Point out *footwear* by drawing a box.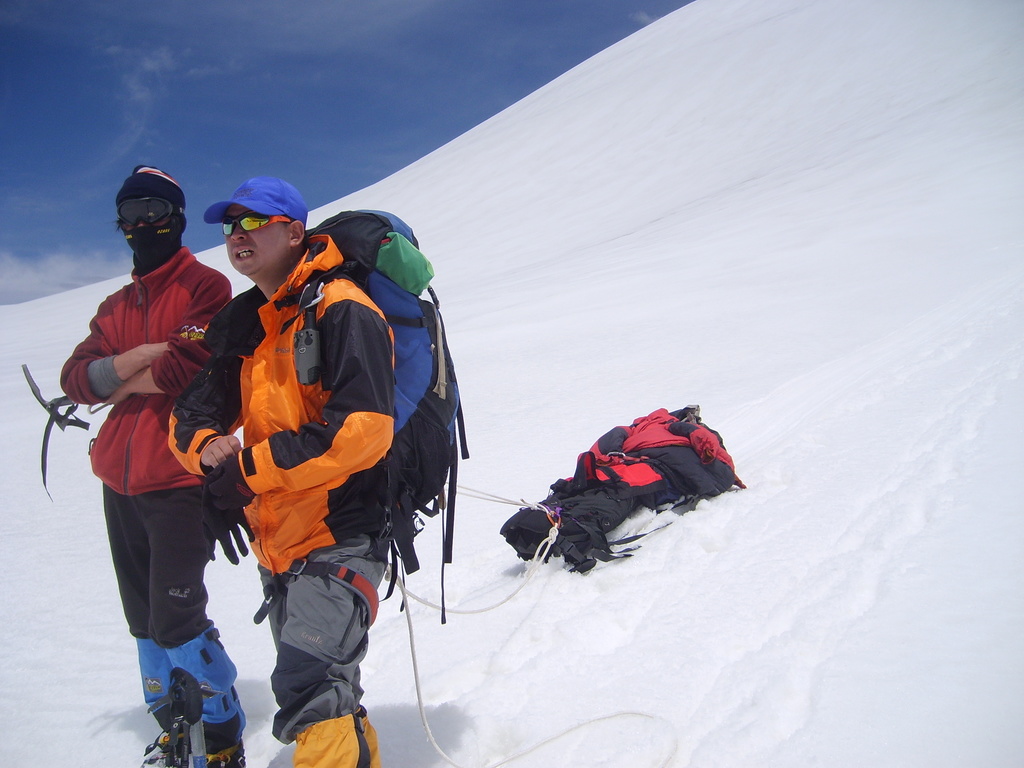
pyautogui.locateOnScreen(136, 696, 207, 767).
